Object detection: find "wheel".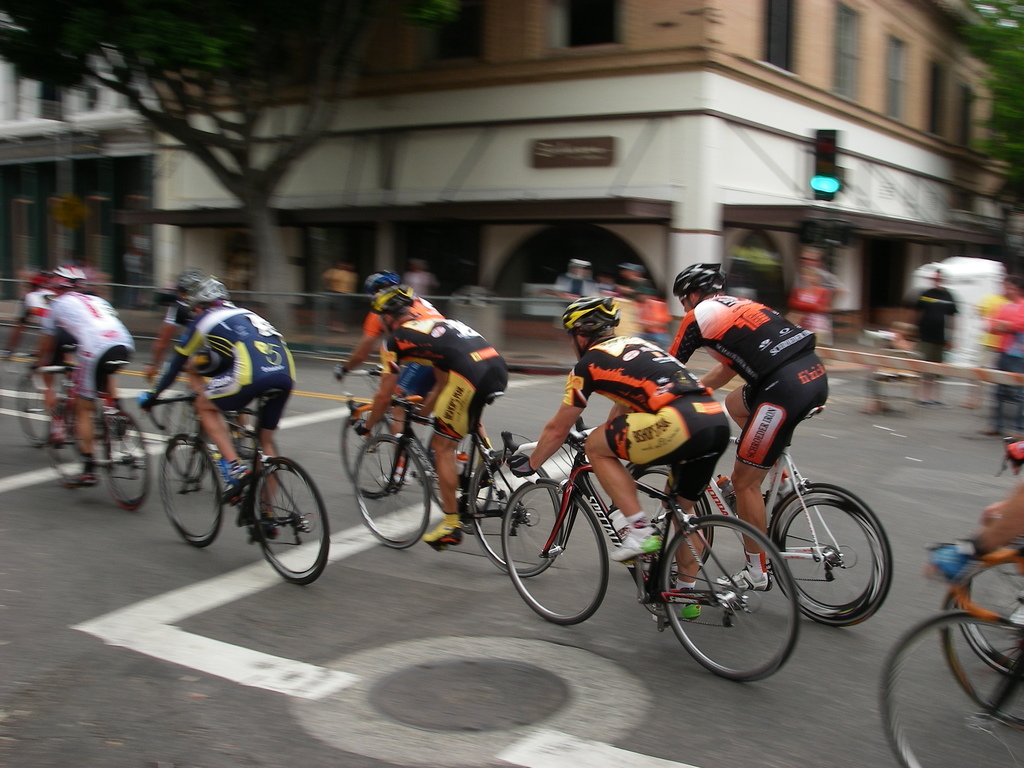
(left=466, top=449, right=564, bottom=576).
